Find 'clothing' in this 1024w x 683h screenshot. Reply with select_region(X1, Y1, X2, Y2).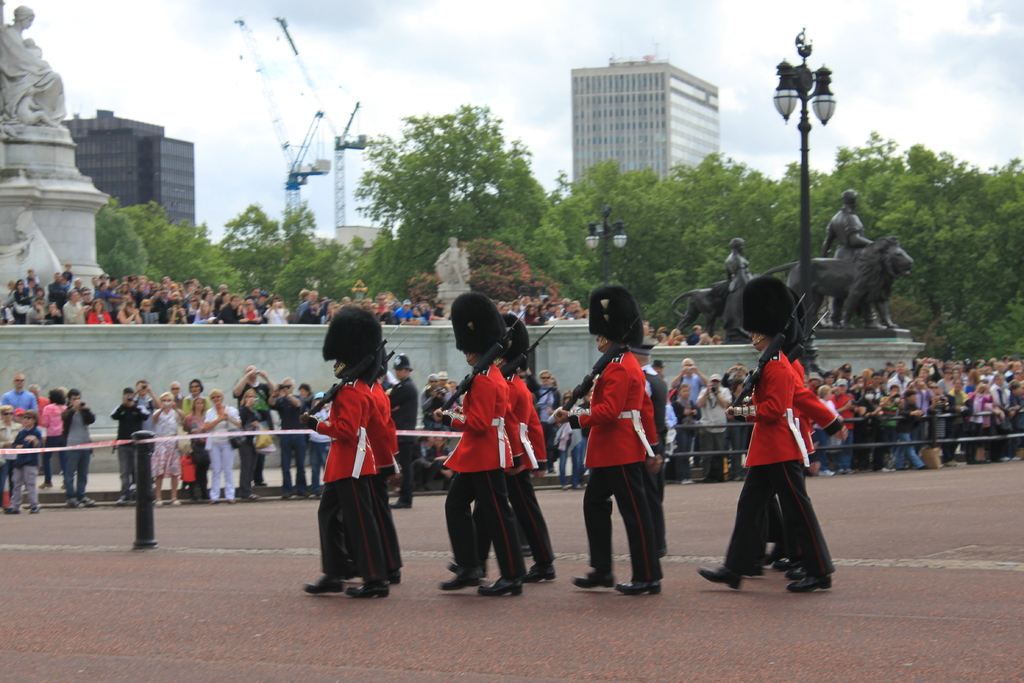
select_region(0, 389, 36, 414).
